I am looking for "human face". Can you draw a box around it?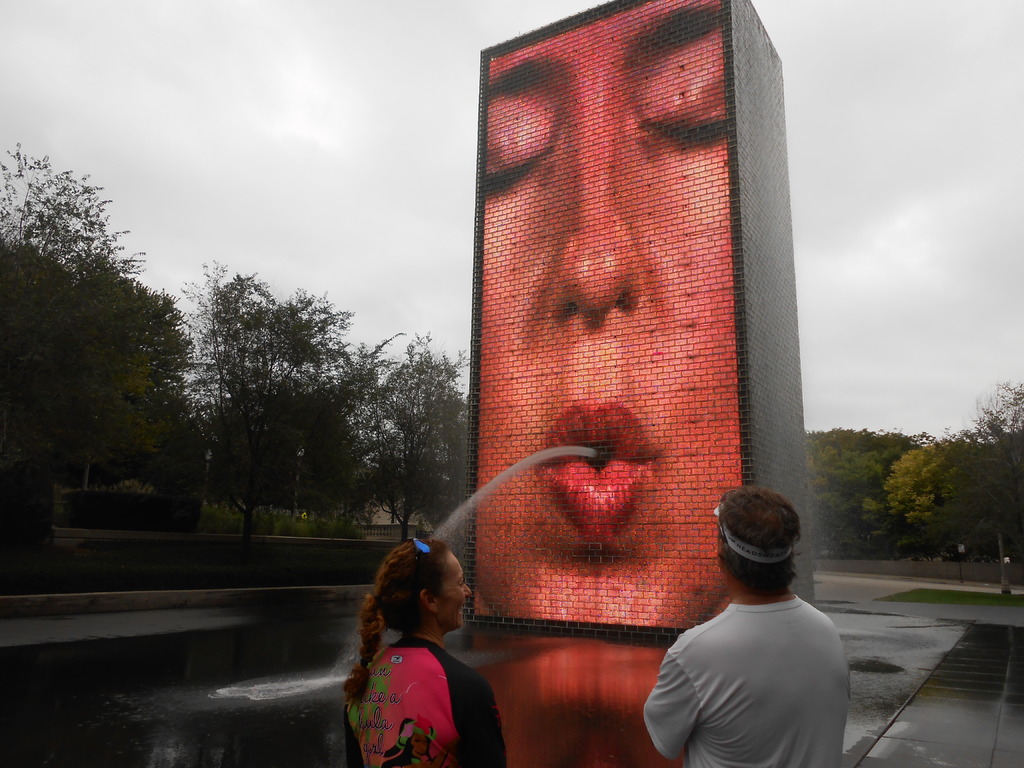
Sure, the bounding box is {"left": 436, "top": 552, "right": 472, "bottom": 631}.
